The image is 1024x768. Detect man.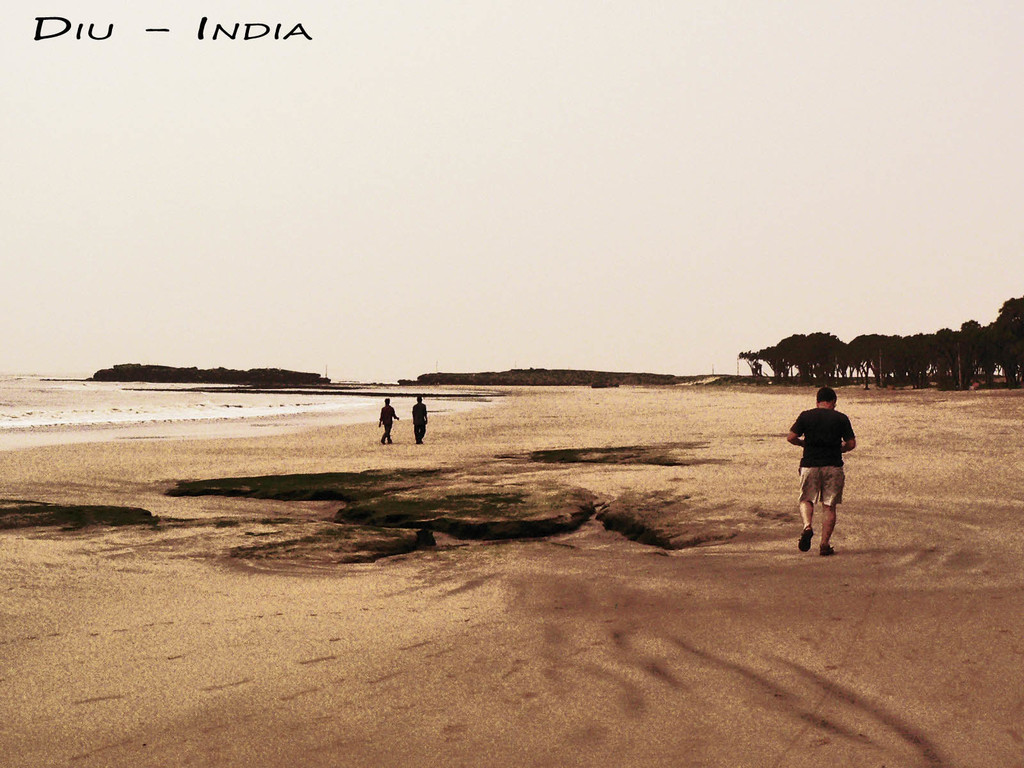
Detection: [x1=380, y1=403, x2=405, y2=447].
